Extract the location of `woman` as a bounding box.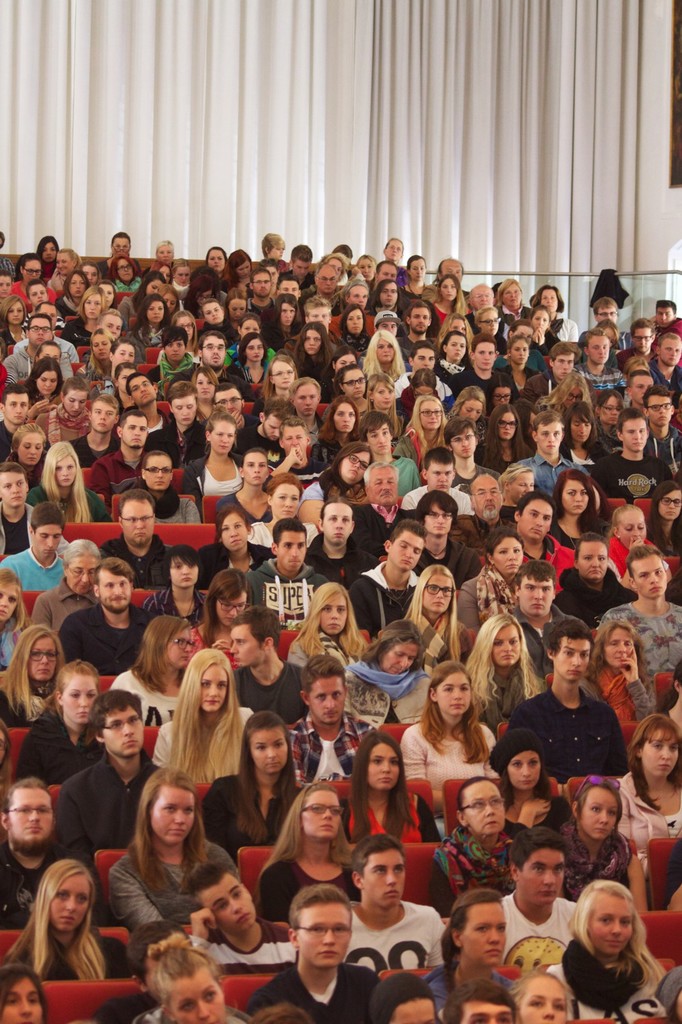
[603,494,654,584].
